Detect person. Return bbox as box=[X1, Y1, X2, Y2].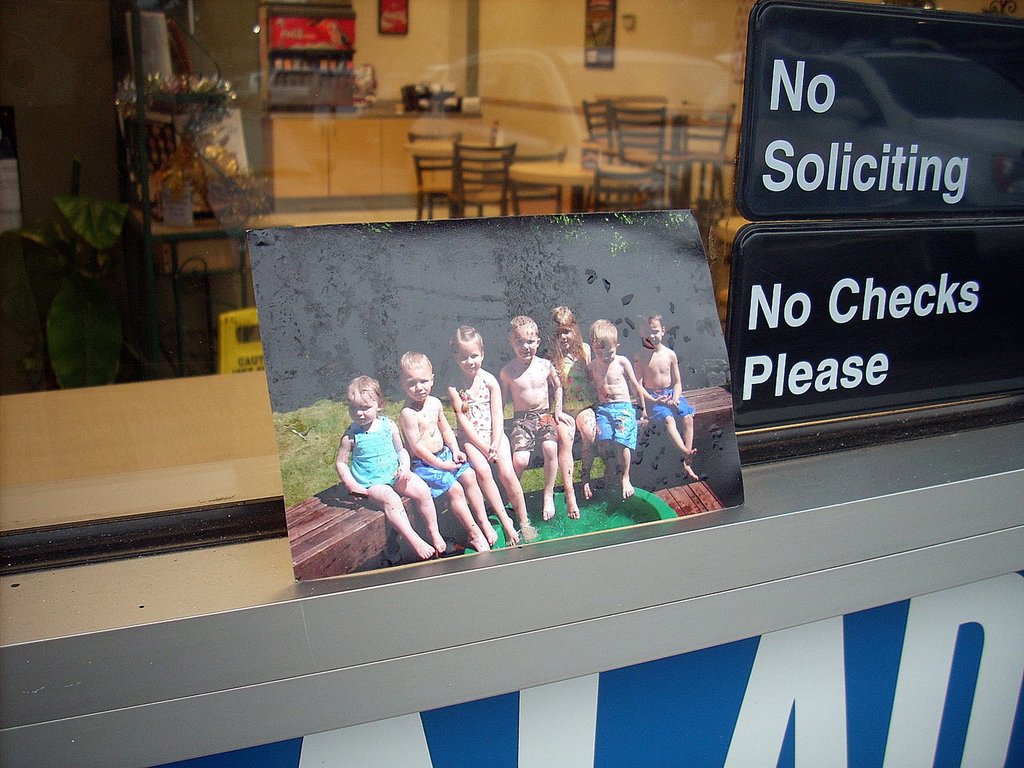
box=[545, 306, 596, 516].
